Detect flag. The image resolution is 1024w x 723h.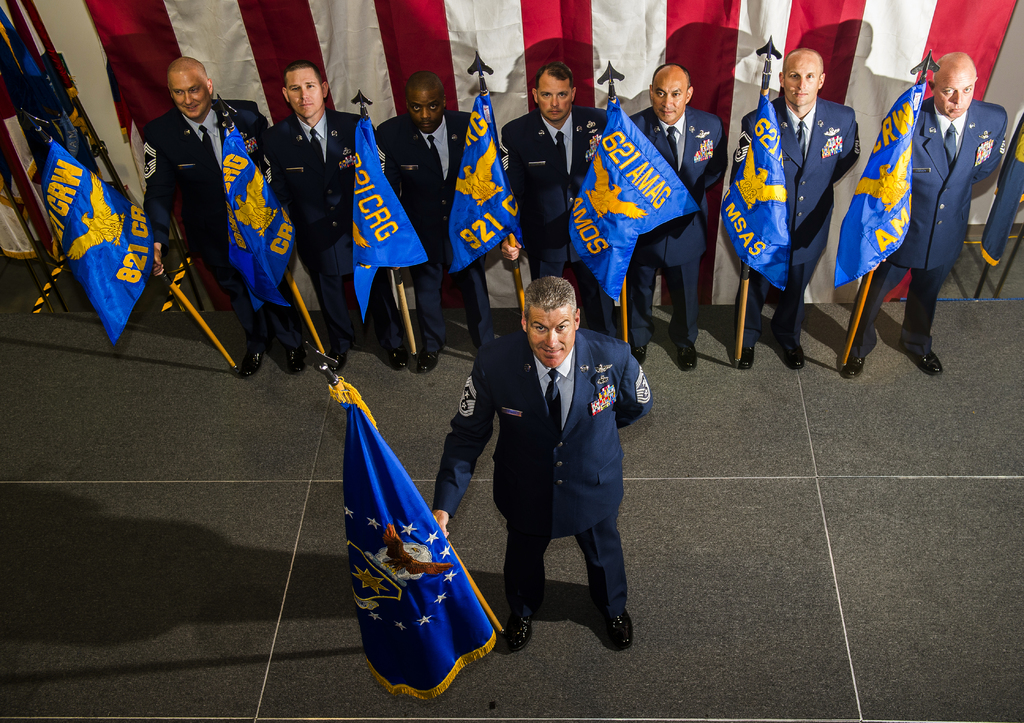
pyautogui.locateOnScreen(718, 90, 790, 292).
